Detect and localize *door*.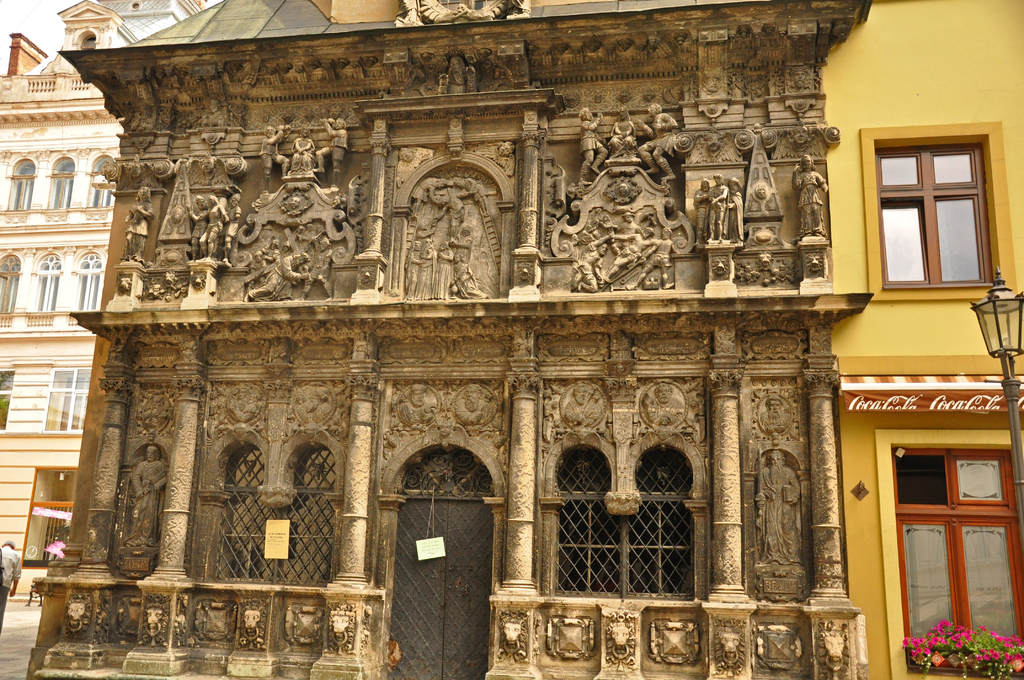
Localized at crop(388, 441, 497, 679).
